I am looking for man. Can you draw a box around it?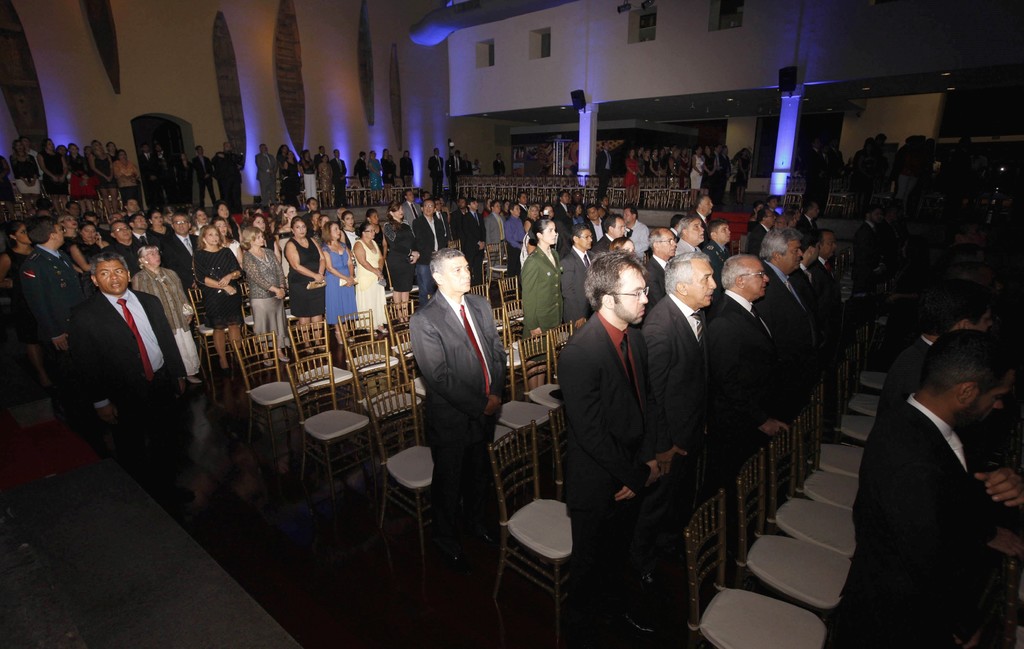
Sure, the bounding box is x1=138, y1=143, x2=159, y2=207.
